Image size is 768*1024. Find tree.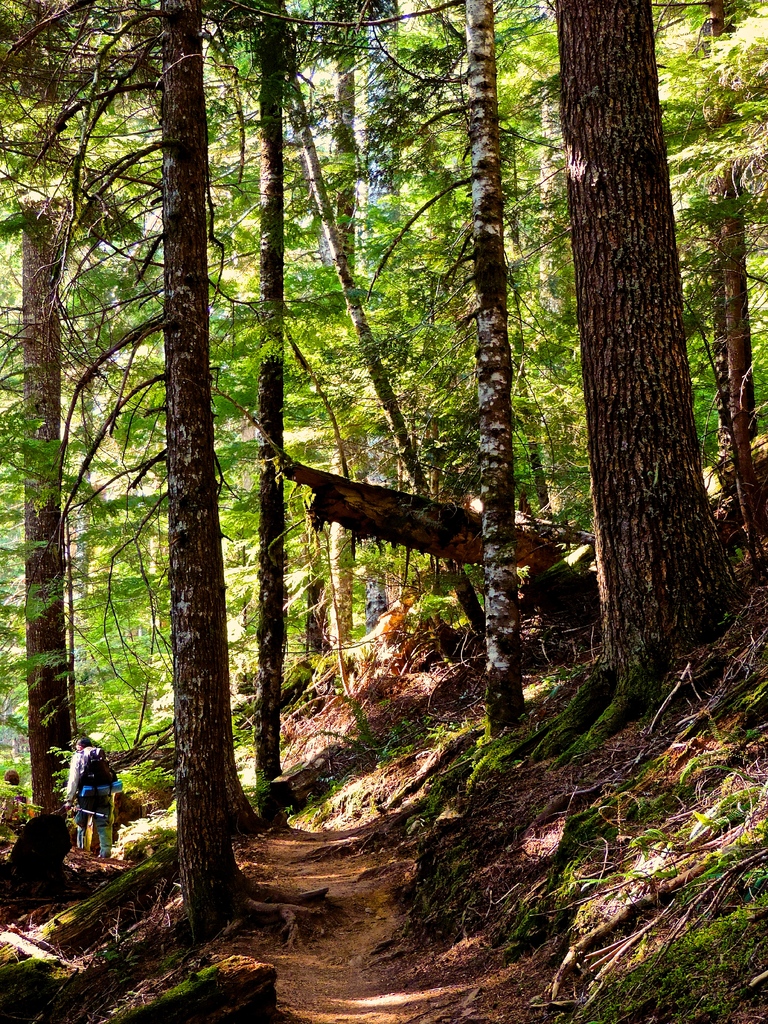
region(291, 0, 372, 696).
